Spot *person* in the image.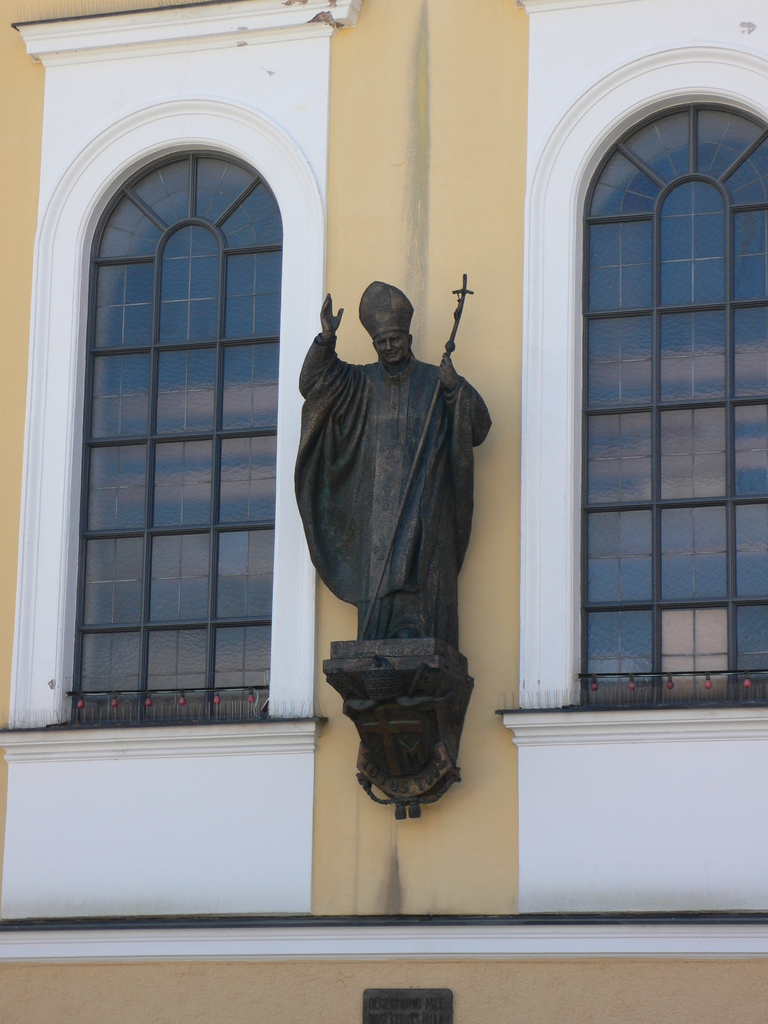
*person* found at x1=296, y1=279, x2=489, y2=646.
